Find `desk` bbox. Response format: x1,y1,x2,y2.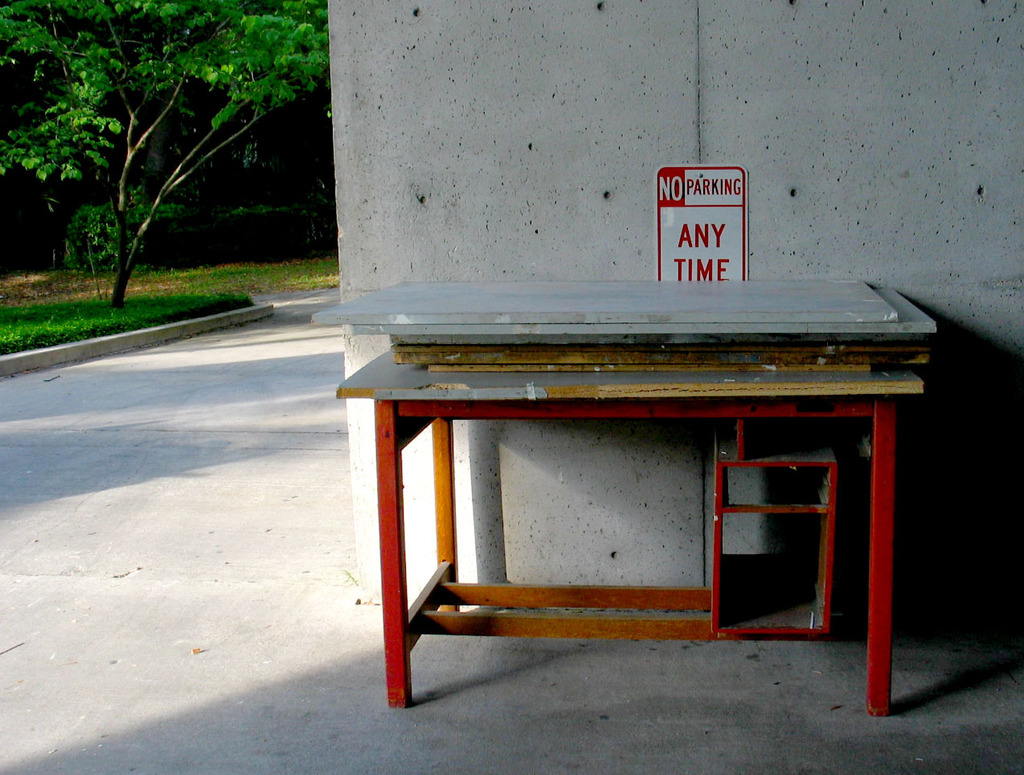
336,341,924,716.
